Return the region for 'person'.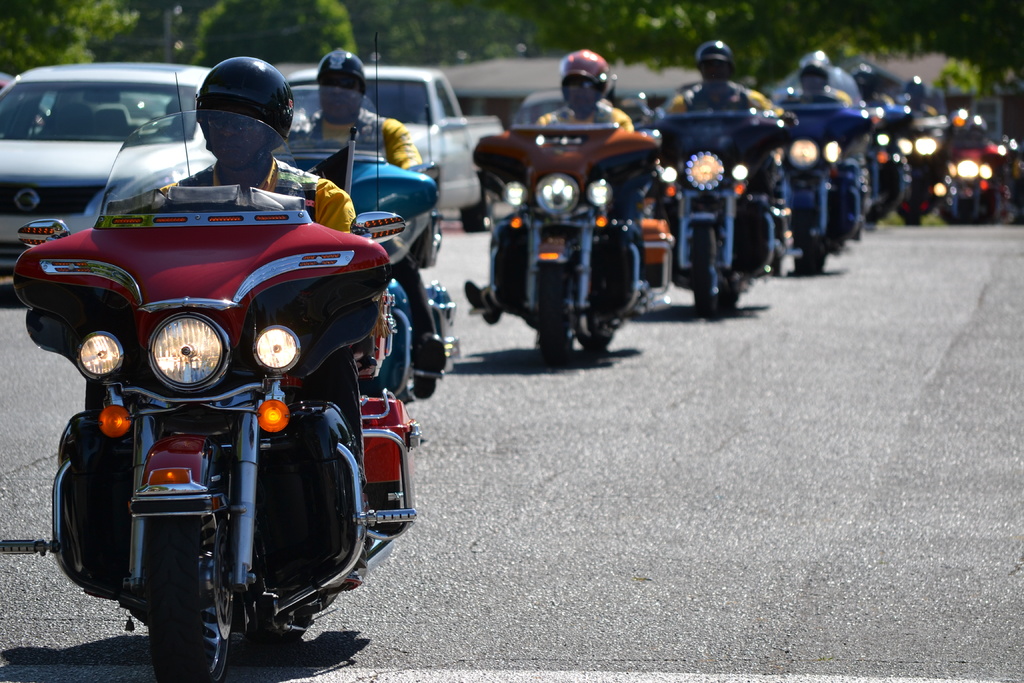
region(457, 47, 633, 299).
